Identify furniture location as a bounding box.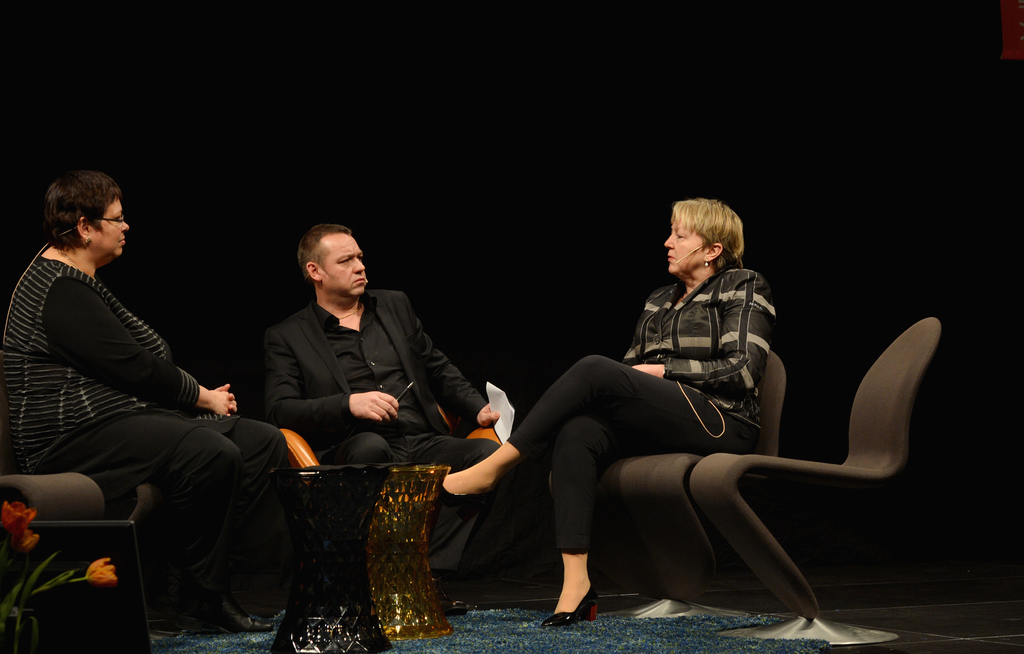
<bbox>364, 468, 452, 635</bbox>.
